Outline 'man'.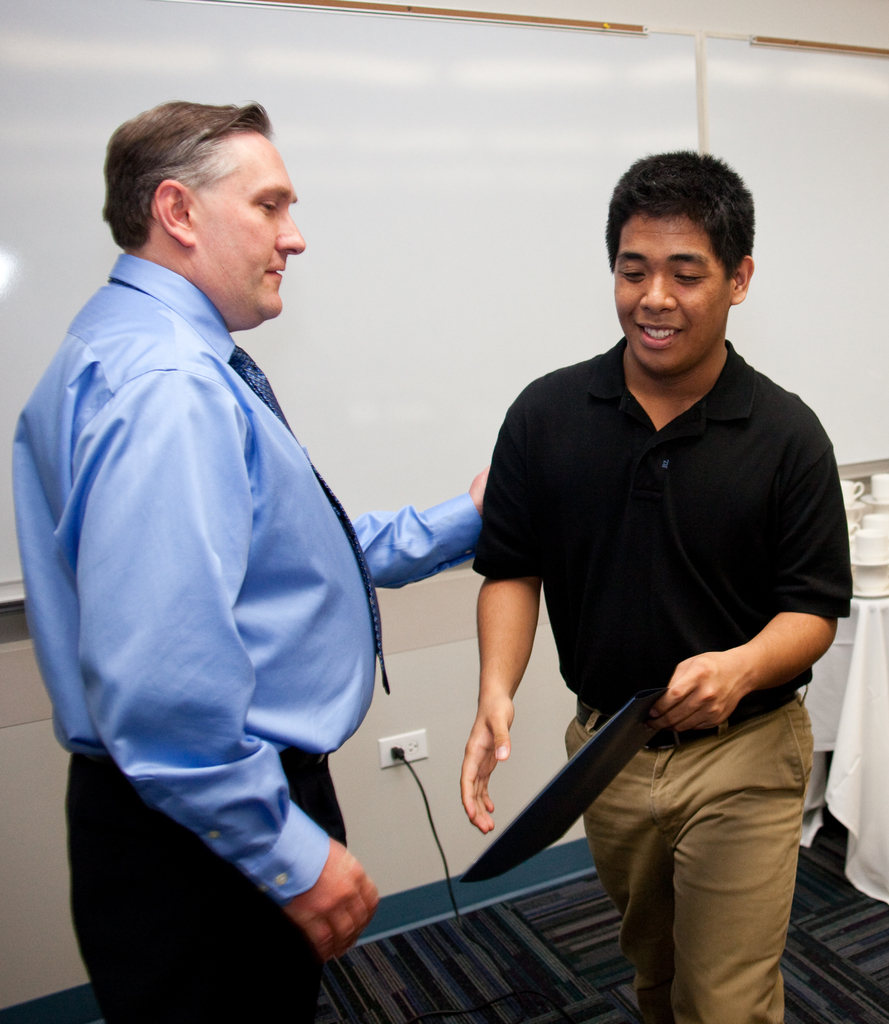
Outline: 436/129/862/1023.
